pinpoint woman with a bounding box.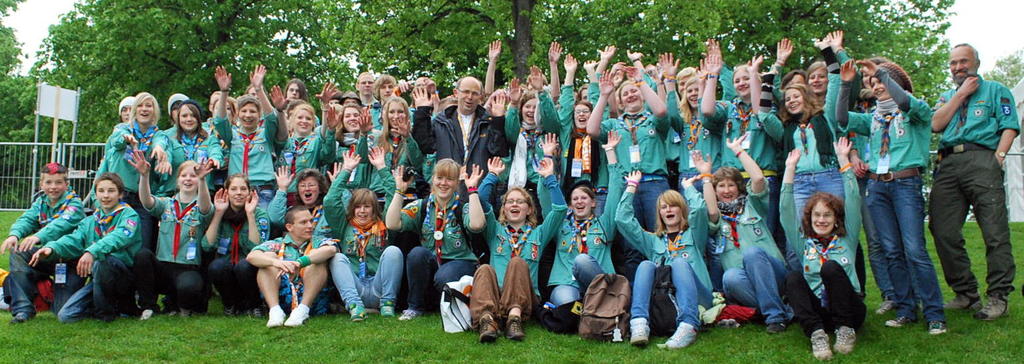
rect(779, 135, 864, 359).
